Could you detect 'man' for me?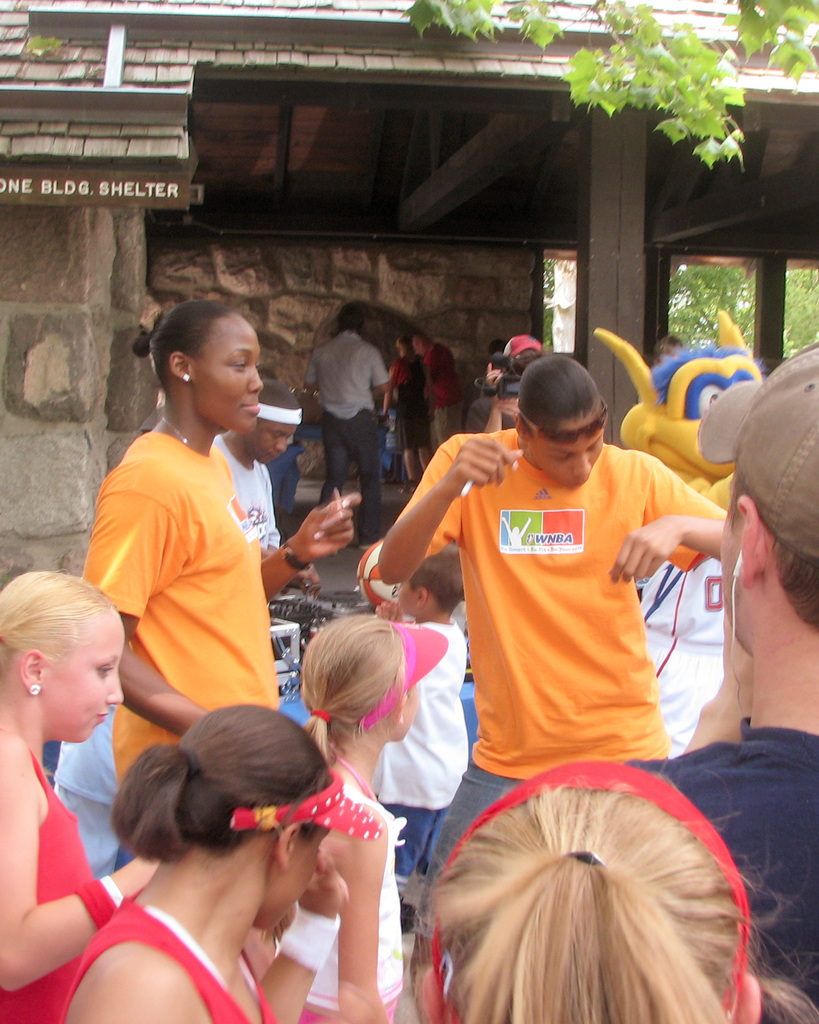
Detection result: Rect(308, 301, 395, 552).
